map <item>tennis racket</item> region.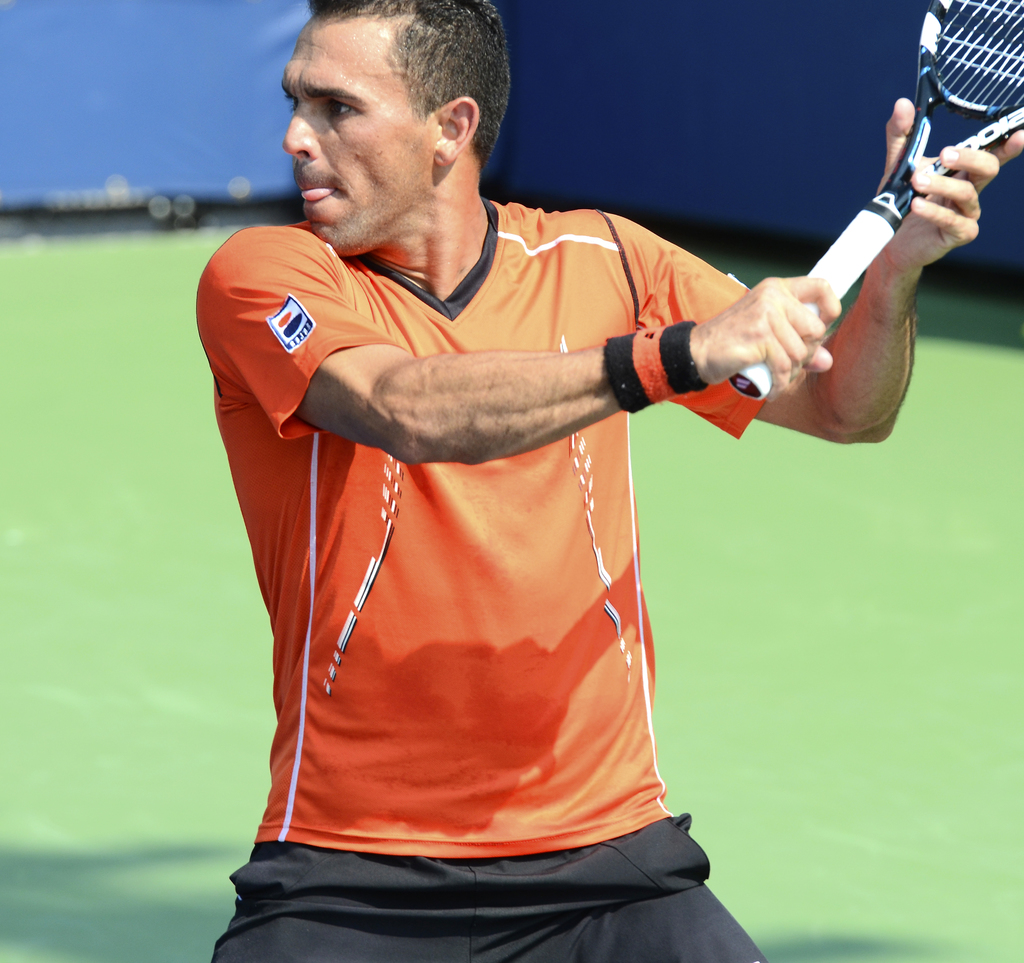
Mapped to (728, 0, 1023, 403).
